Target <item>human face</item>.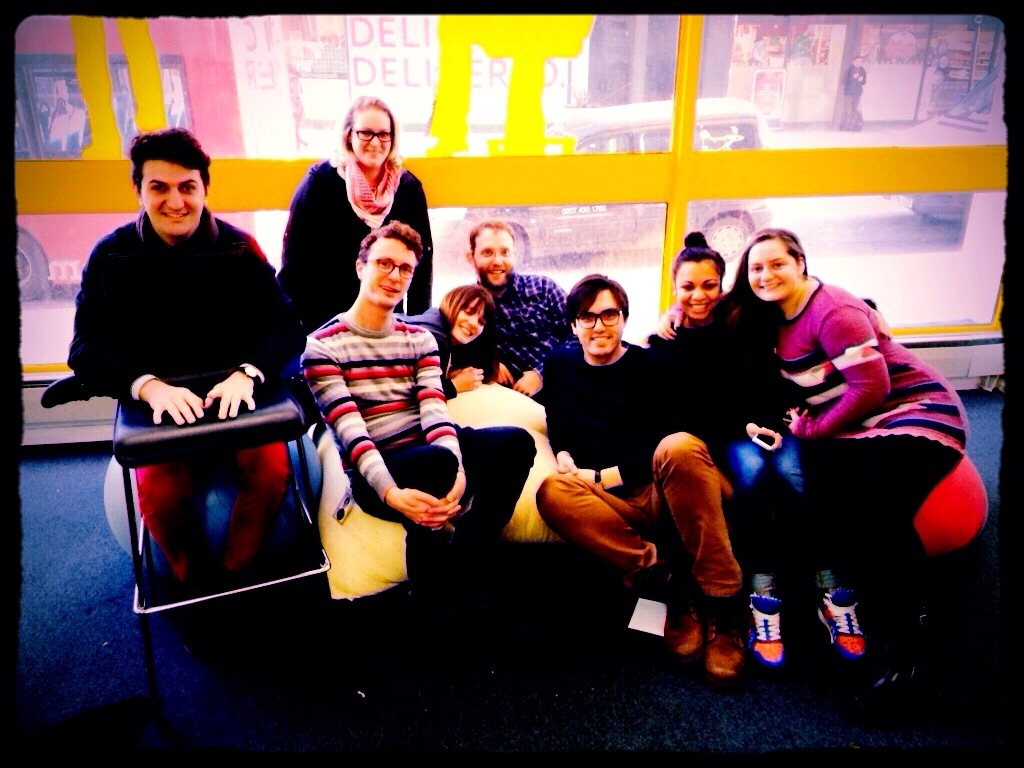
Target region: [x1=456, y1=294, x2=503, y2=351].
